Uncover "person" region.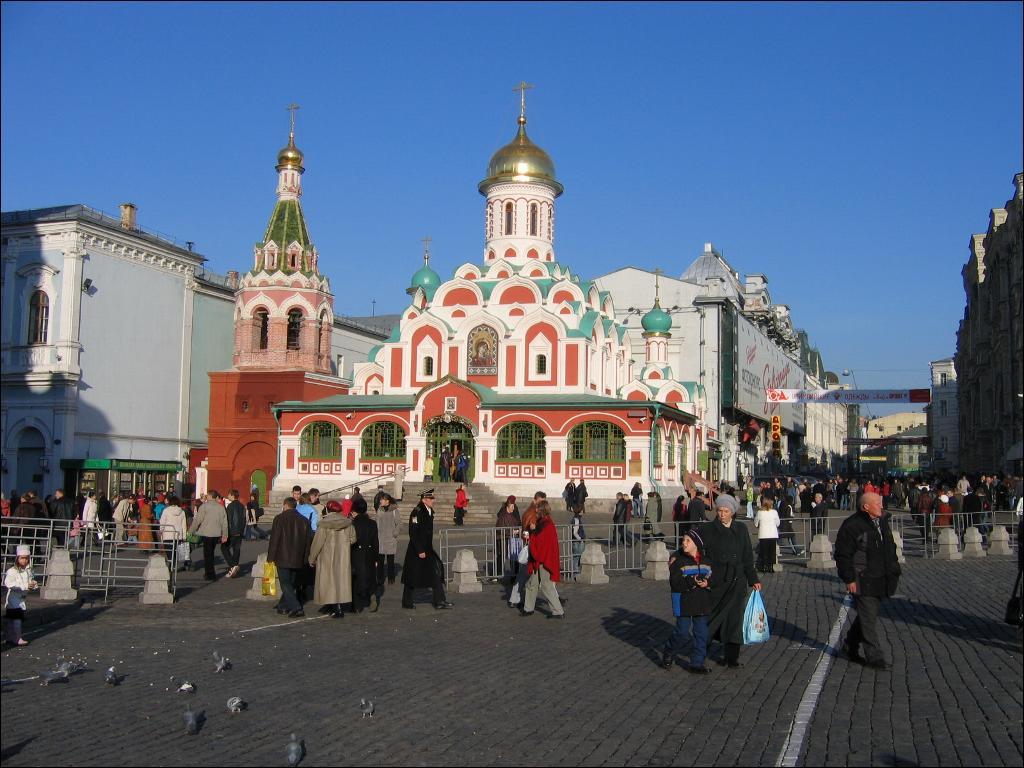
Uncovered: (830, 486, 910, 671).
